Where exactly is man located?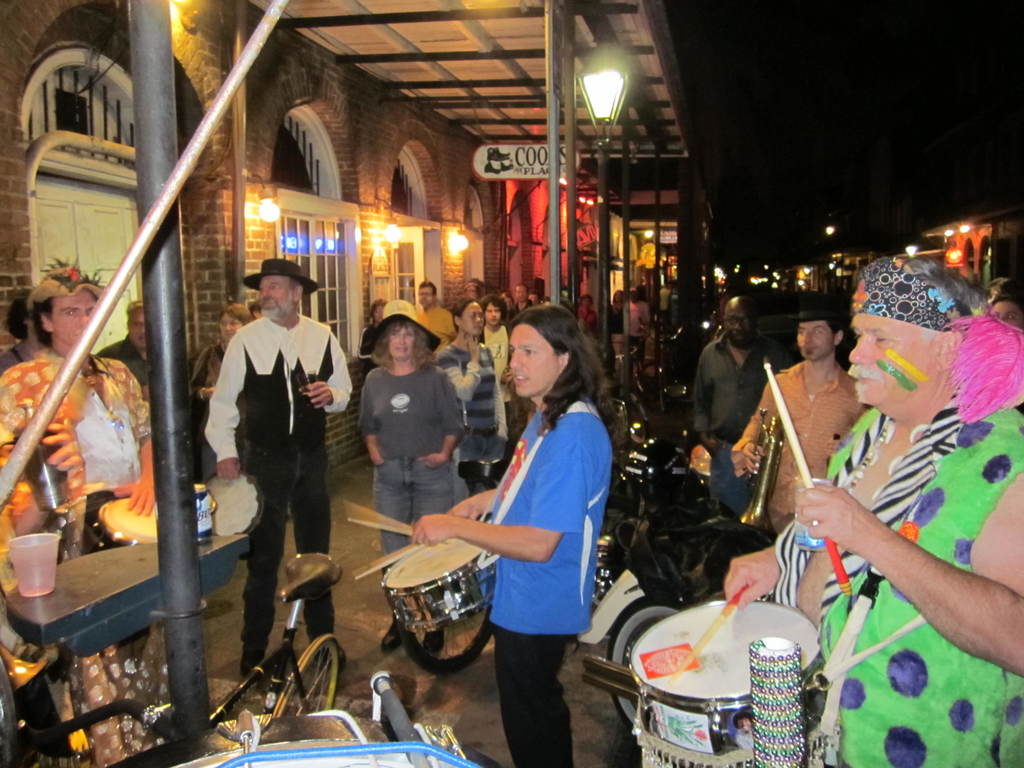
Its bounding box is select_region(478, 292, 516, 434).
